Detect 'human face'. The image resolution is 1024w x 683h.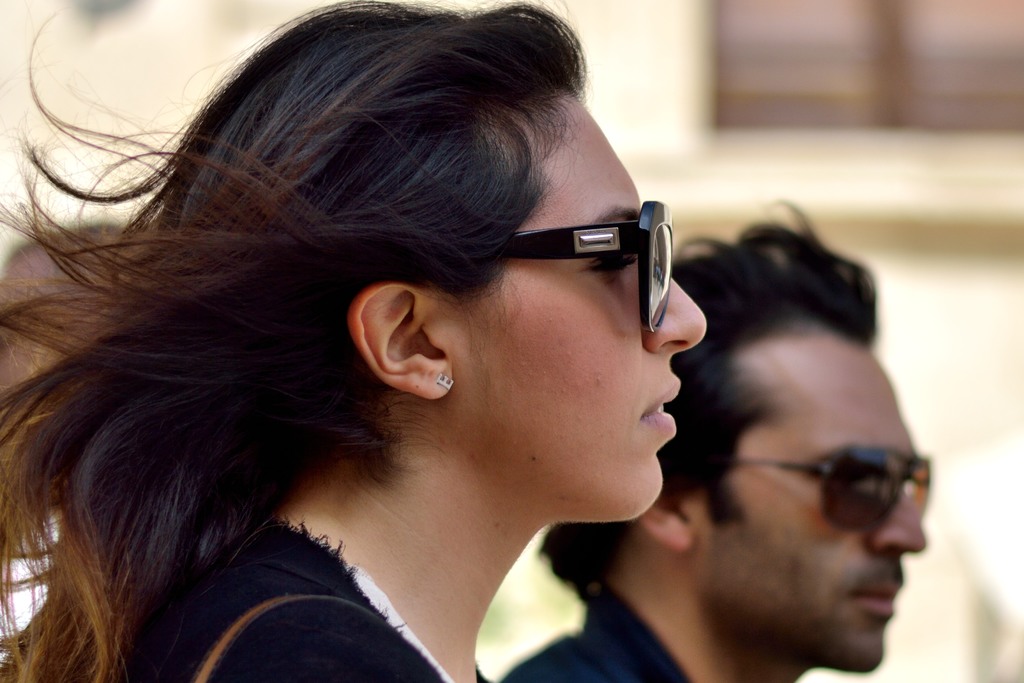
l=461, t=97, r=707, b=518.
